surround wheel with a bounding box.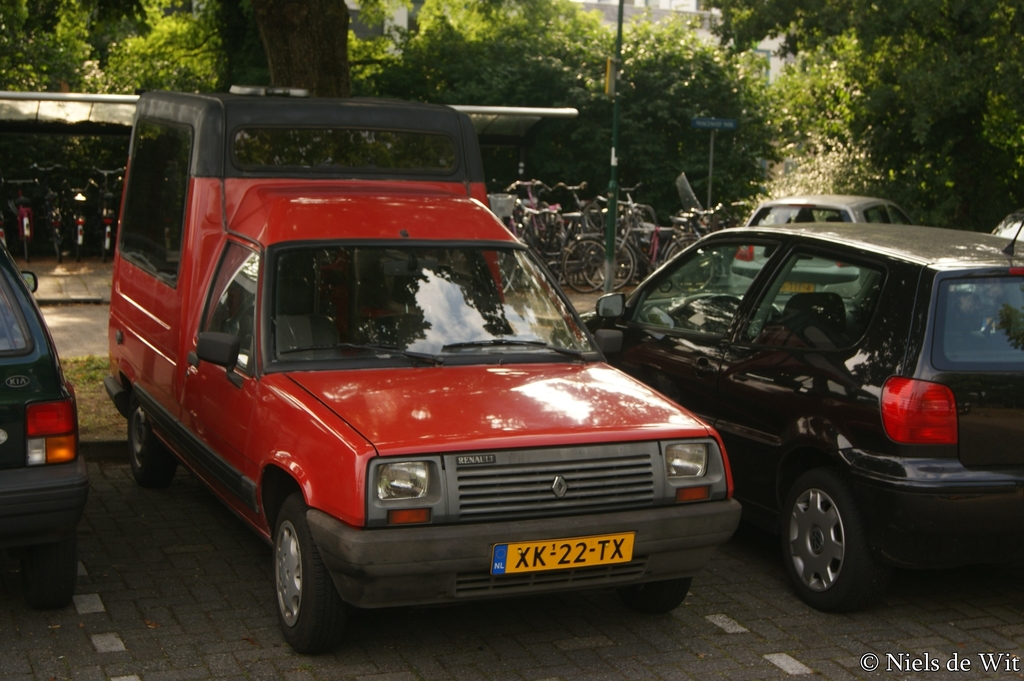
[28,526,76,609].
